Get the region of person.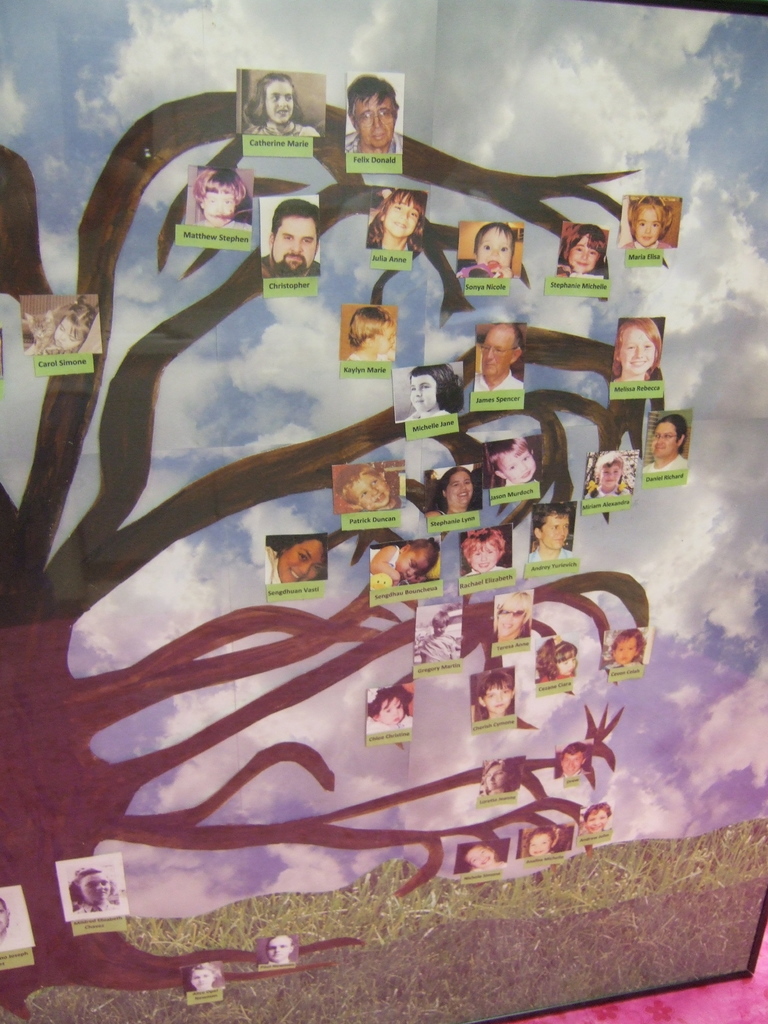
l=264, t=935, r=296, b=968.
